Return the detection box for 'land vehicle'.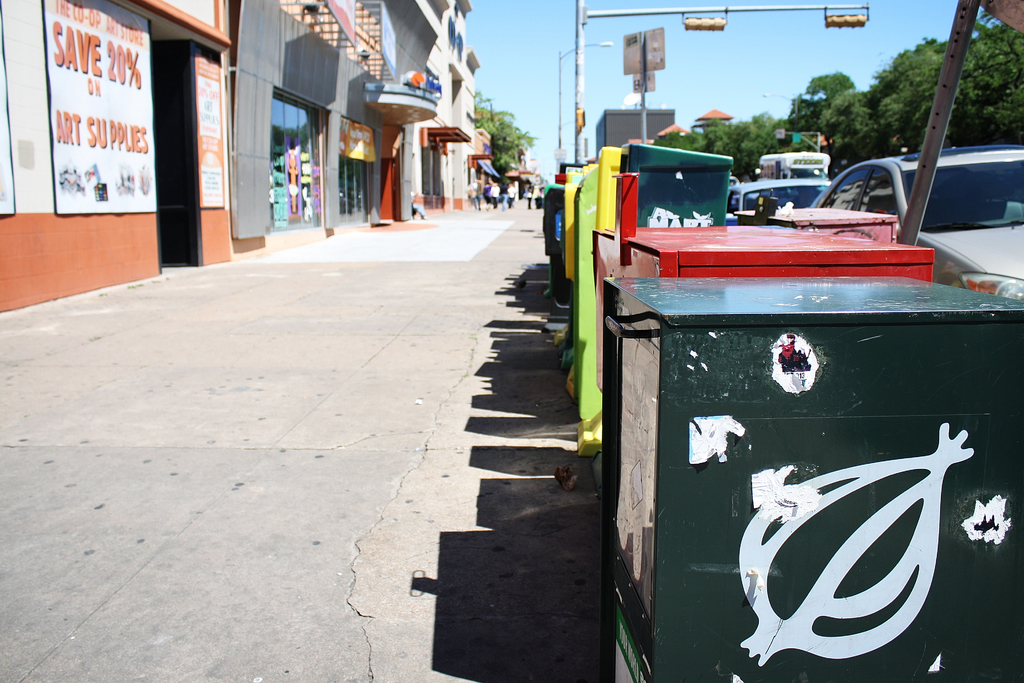
<bbox>810, 140, 1023, 300</bbox>.
